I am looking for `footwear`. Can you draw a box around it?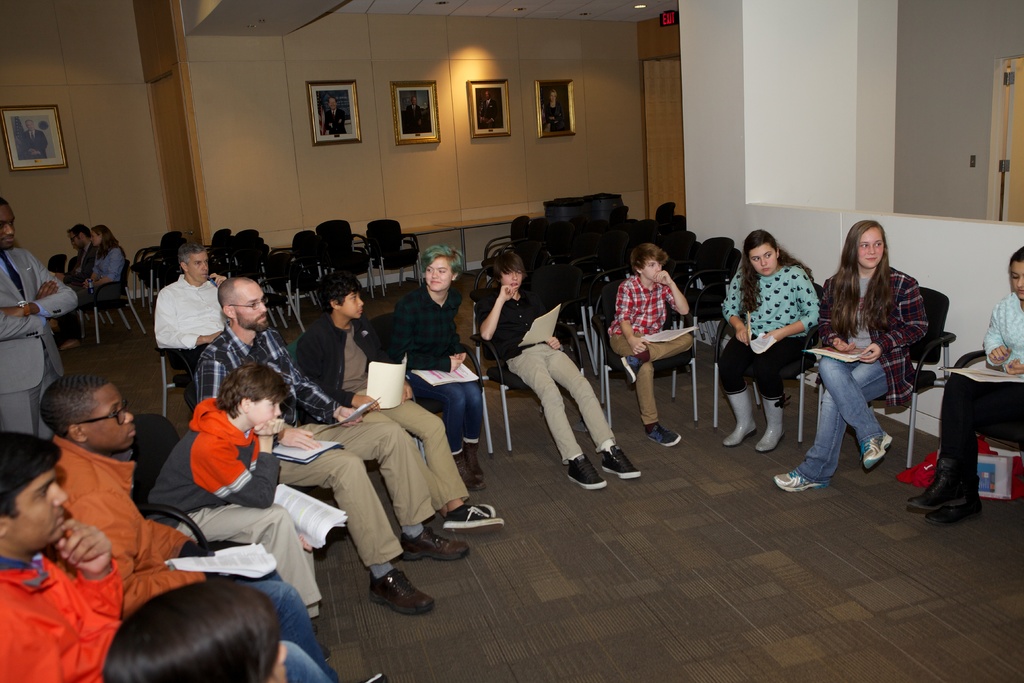
Sure, the bounding box is BBox(622, 355, 639, 366).
